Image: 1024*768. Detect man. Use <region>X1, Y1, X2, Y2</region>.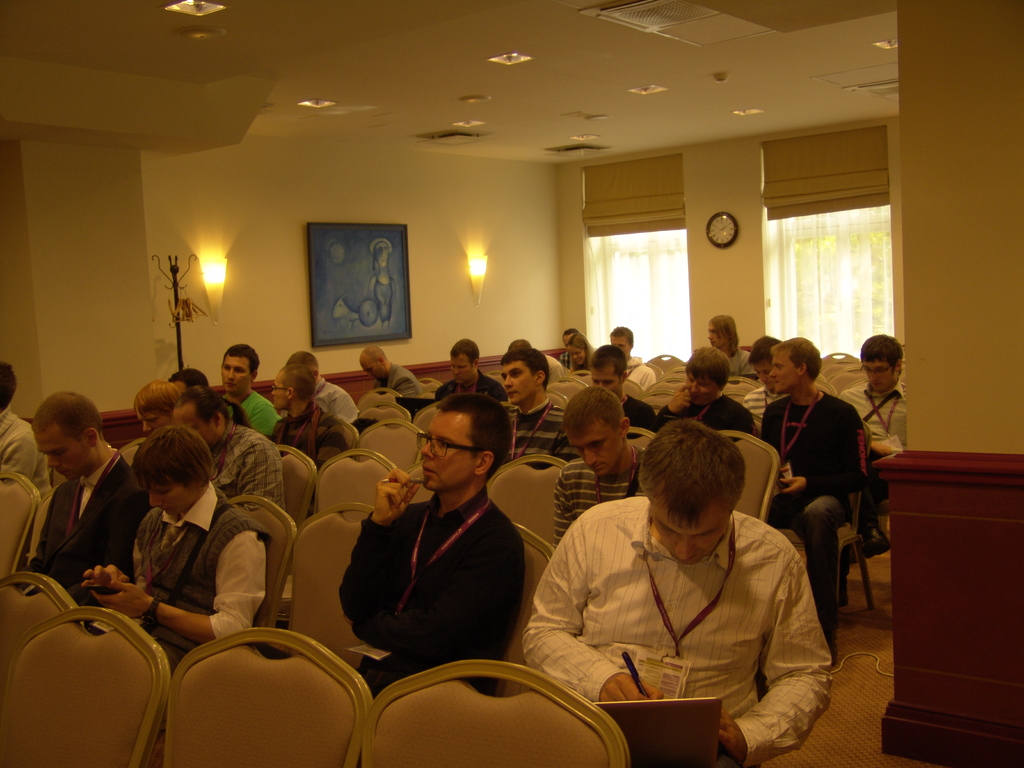
<region>173, 385, 280, 516</region>.
